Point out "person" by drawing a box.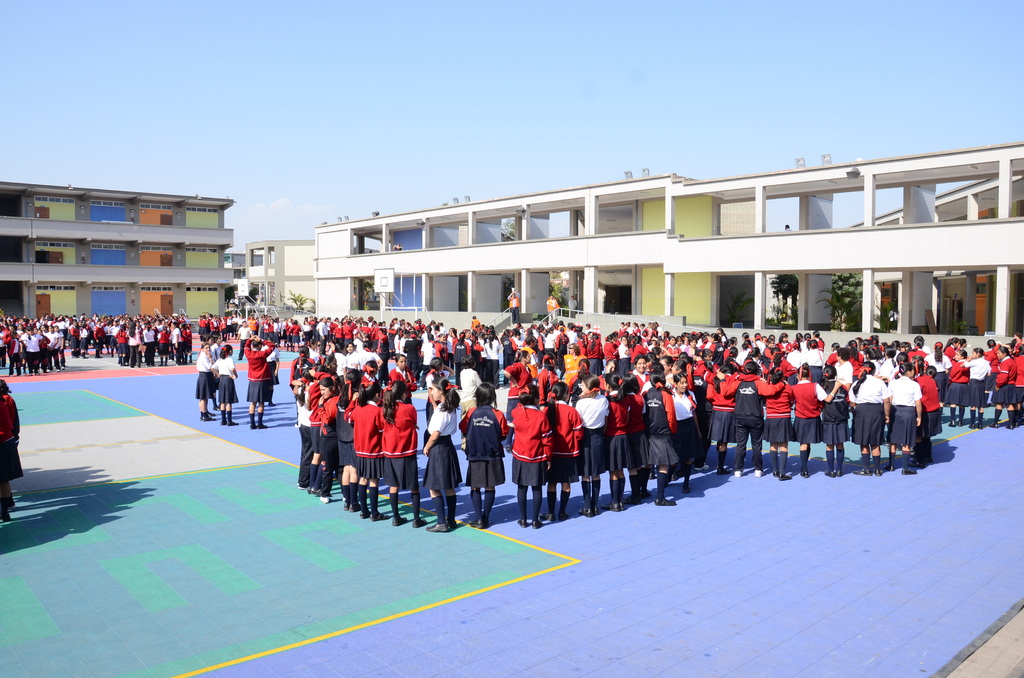
Rect(459, 383, 506, 530).
